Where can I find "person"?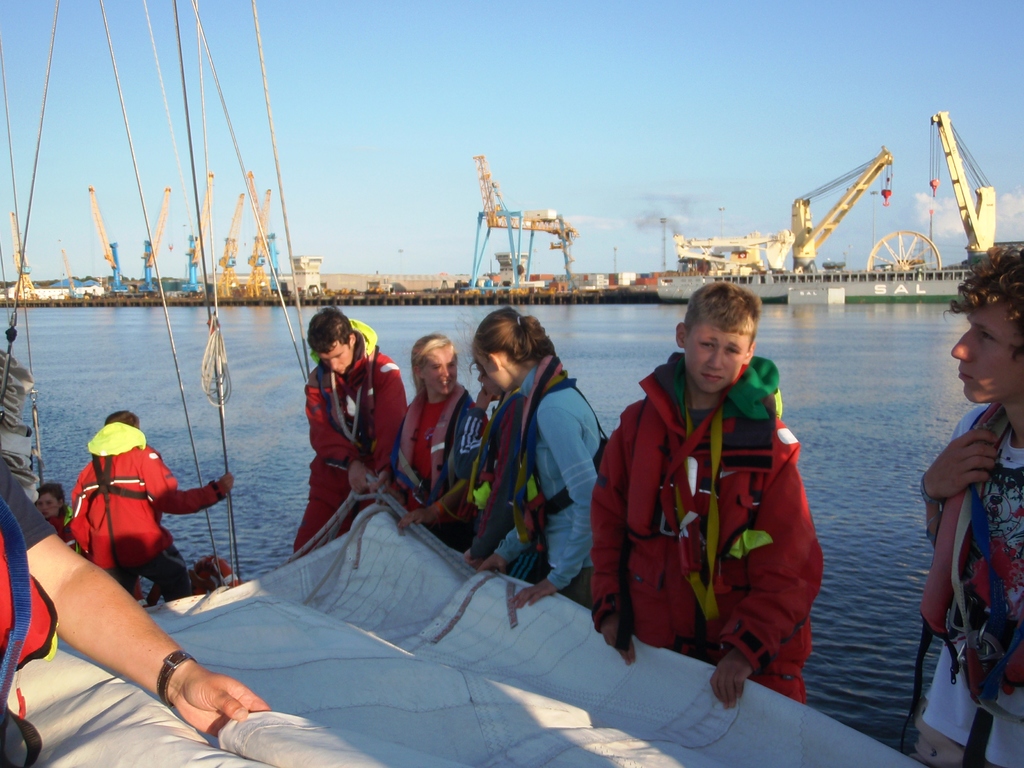
You can find it at l=596, t=273, r=815, b=695.
